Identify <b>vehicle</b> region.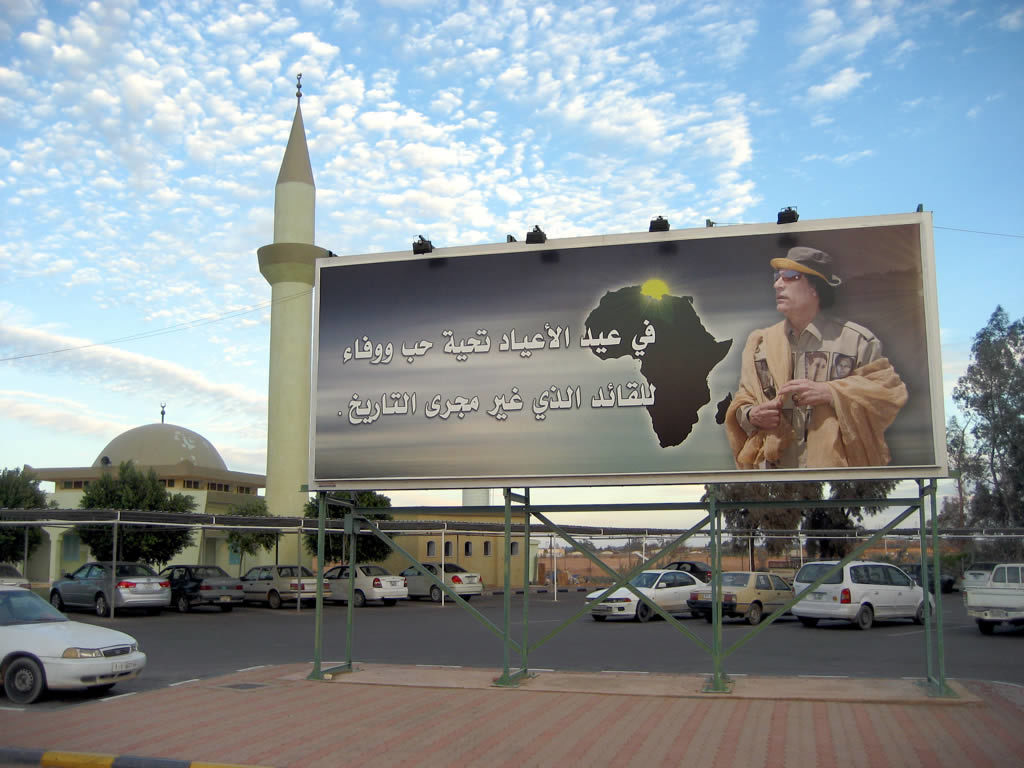
Region: x1=0 y1=556 x2=29 y2=594.
